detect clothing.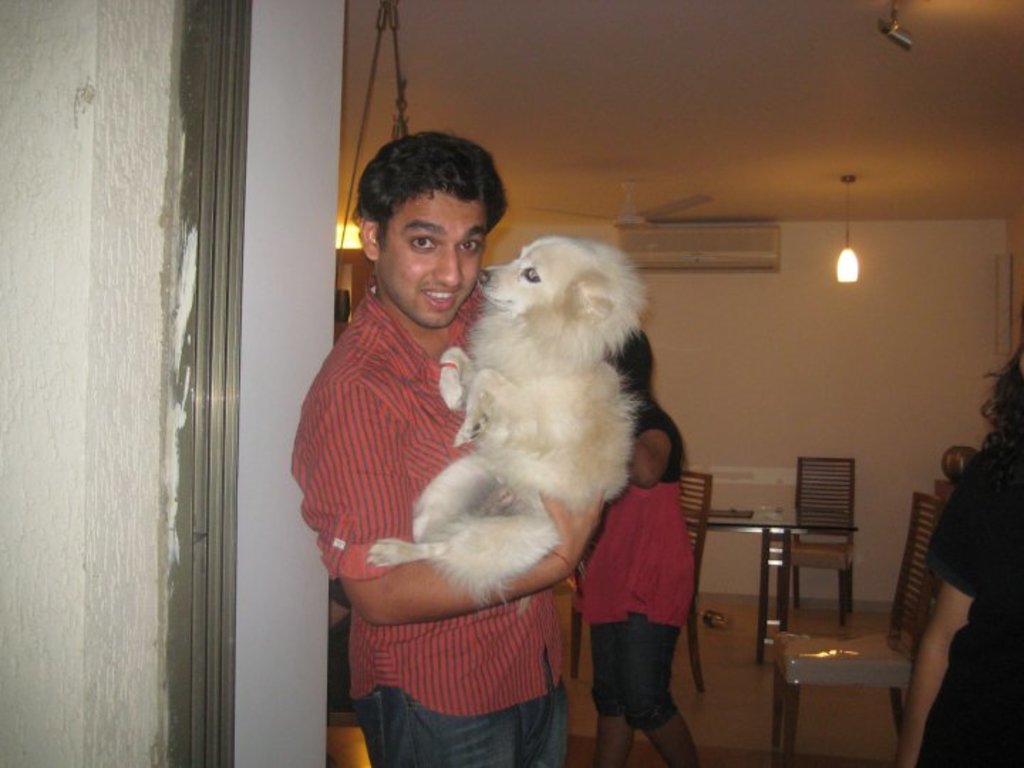
Detected at <box>916,438,1023,767</box>.
